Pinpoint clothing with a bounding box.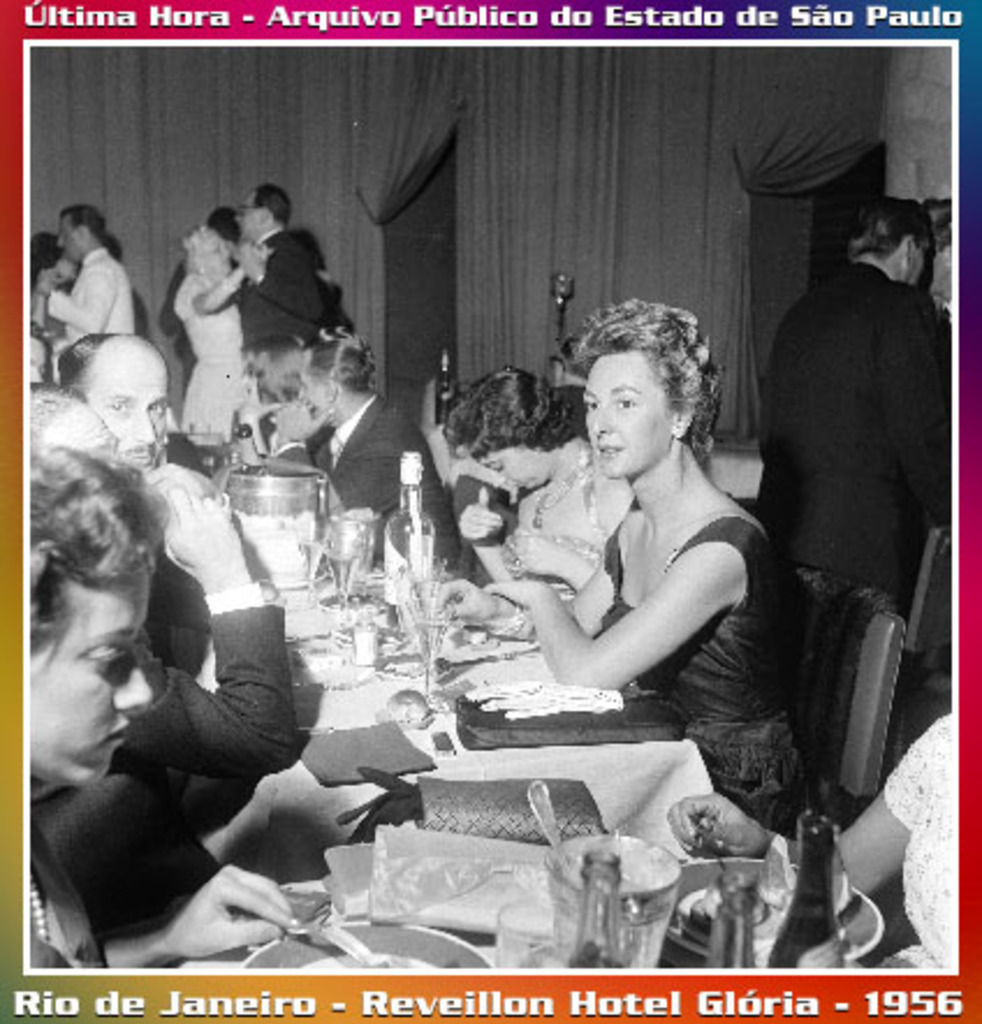
BBox(757, 257, 980, 626).
